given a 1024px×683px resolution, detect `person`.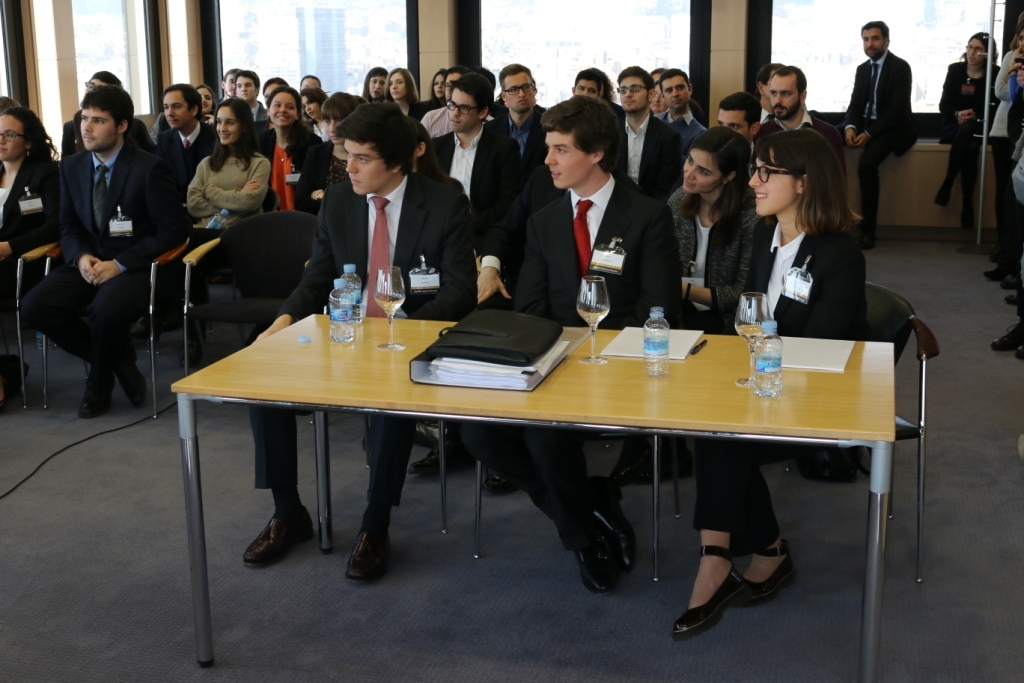
[left=754, top=56, right=774, bottom=123].
